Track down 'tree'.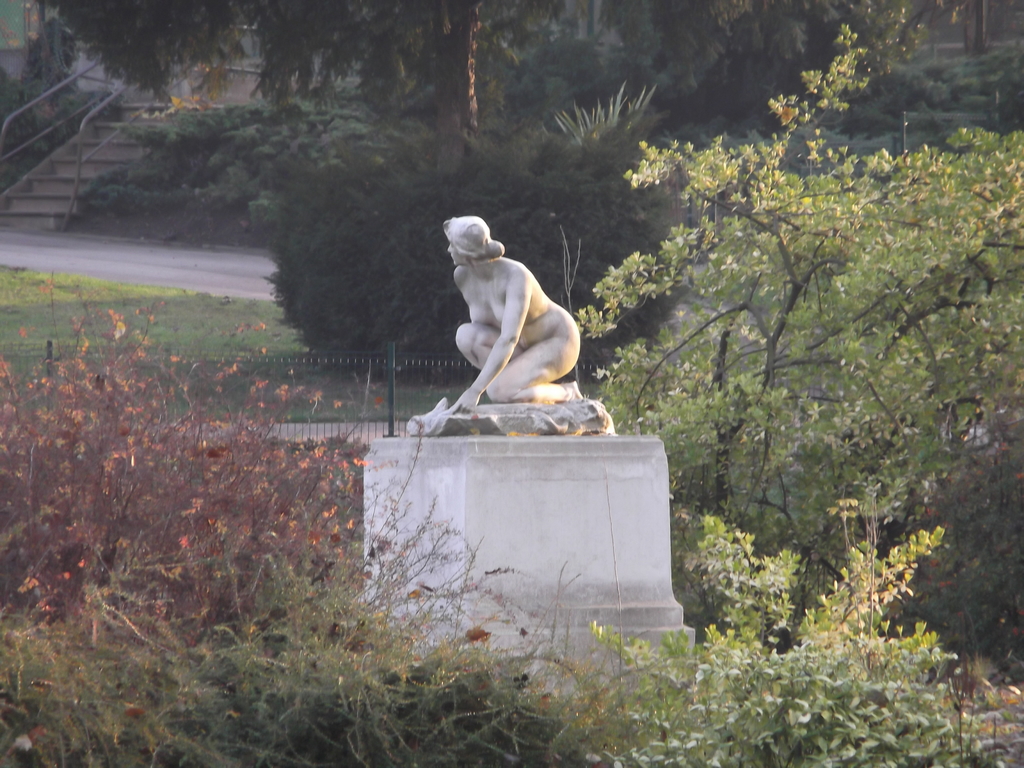
Tracked to (x1=623, y1=86, x2=974, y2=657).
